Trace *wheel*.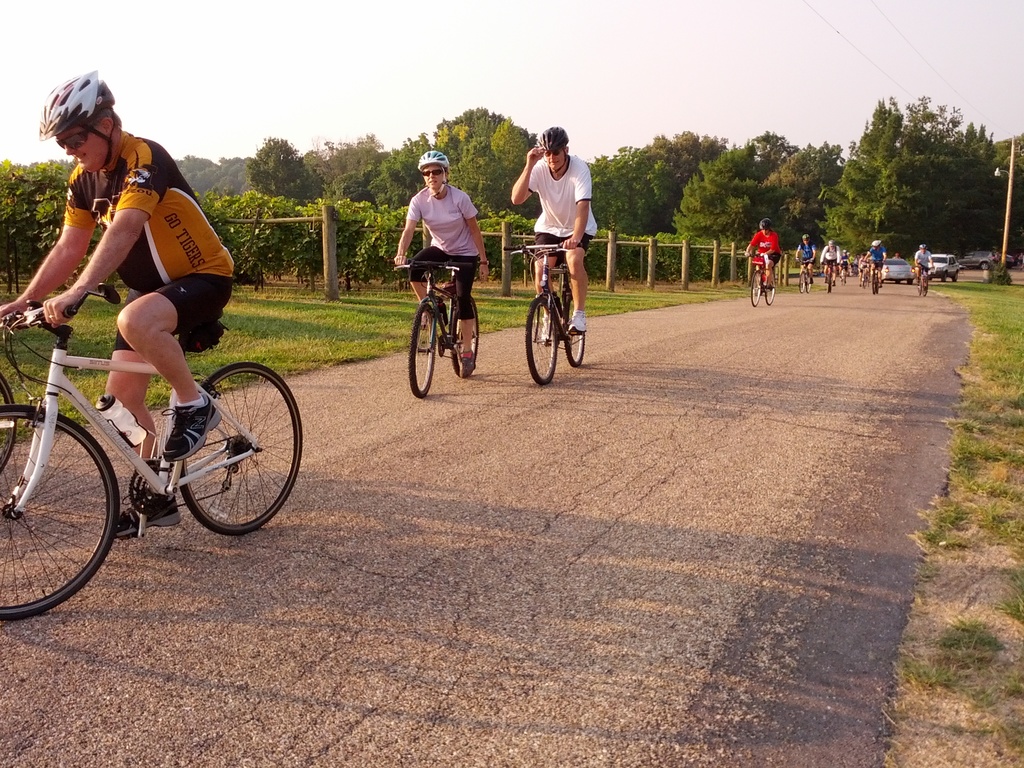
Traced to (563,298,584,362).
